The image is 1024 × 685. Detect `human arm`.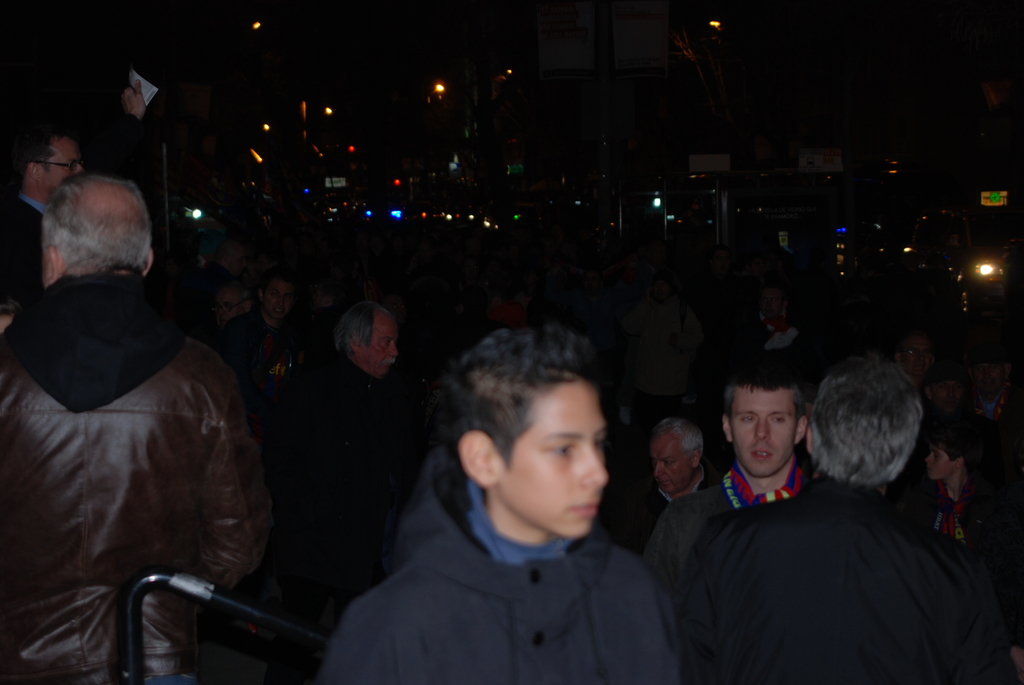
Detection: (0,209,29,312).
